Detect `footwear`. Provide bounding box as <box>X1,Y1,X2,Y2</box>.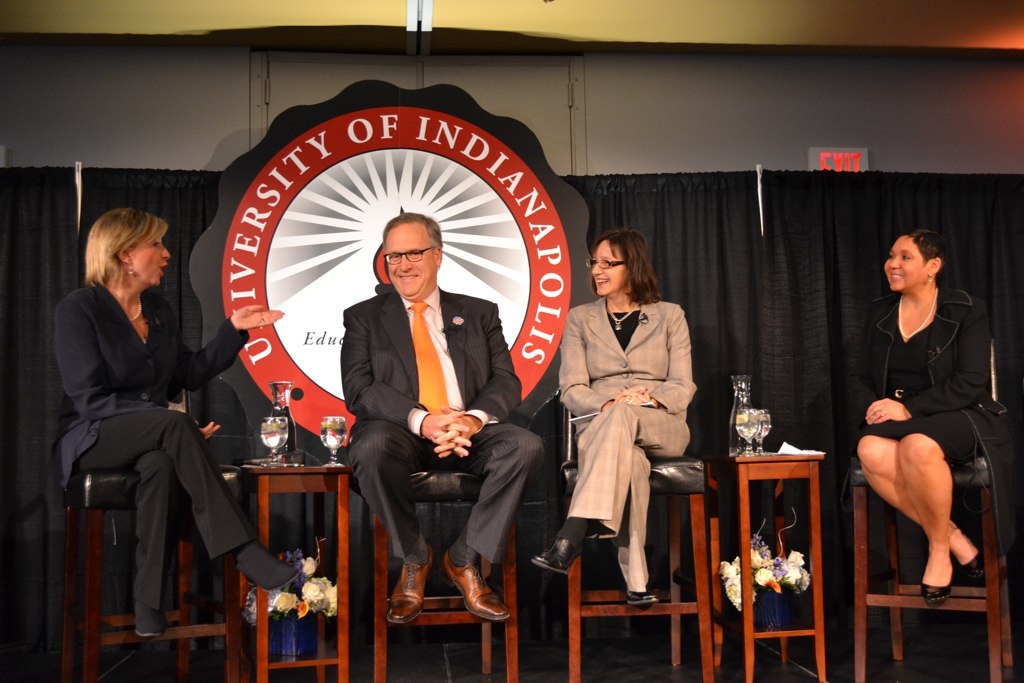
<box>532,540,586,581</box>.
